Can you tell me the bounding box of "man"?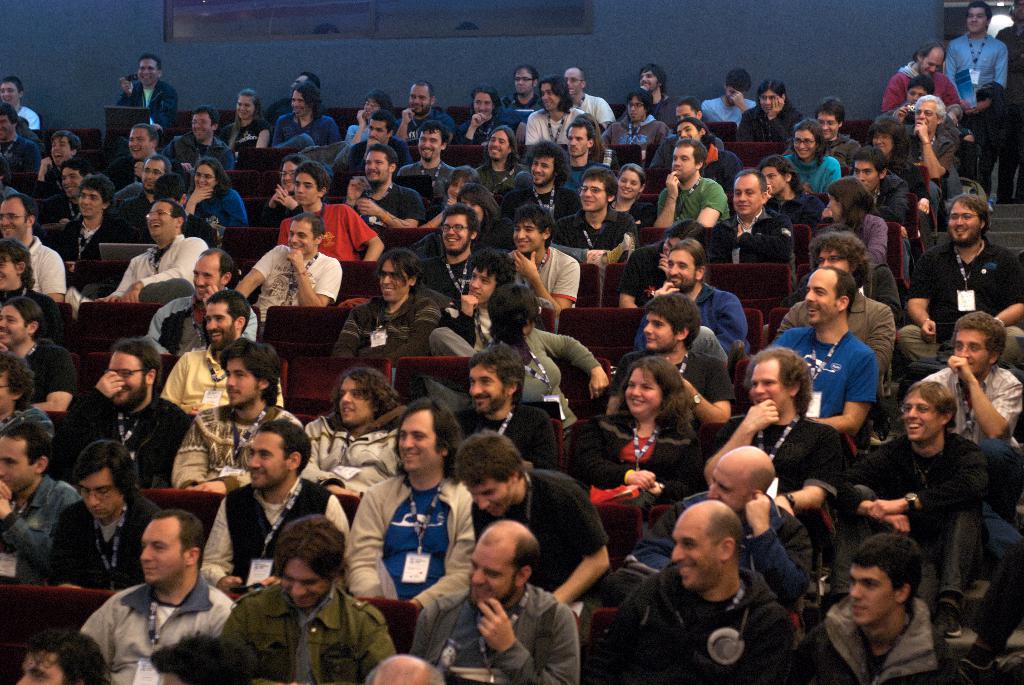
147 174 214 249.
